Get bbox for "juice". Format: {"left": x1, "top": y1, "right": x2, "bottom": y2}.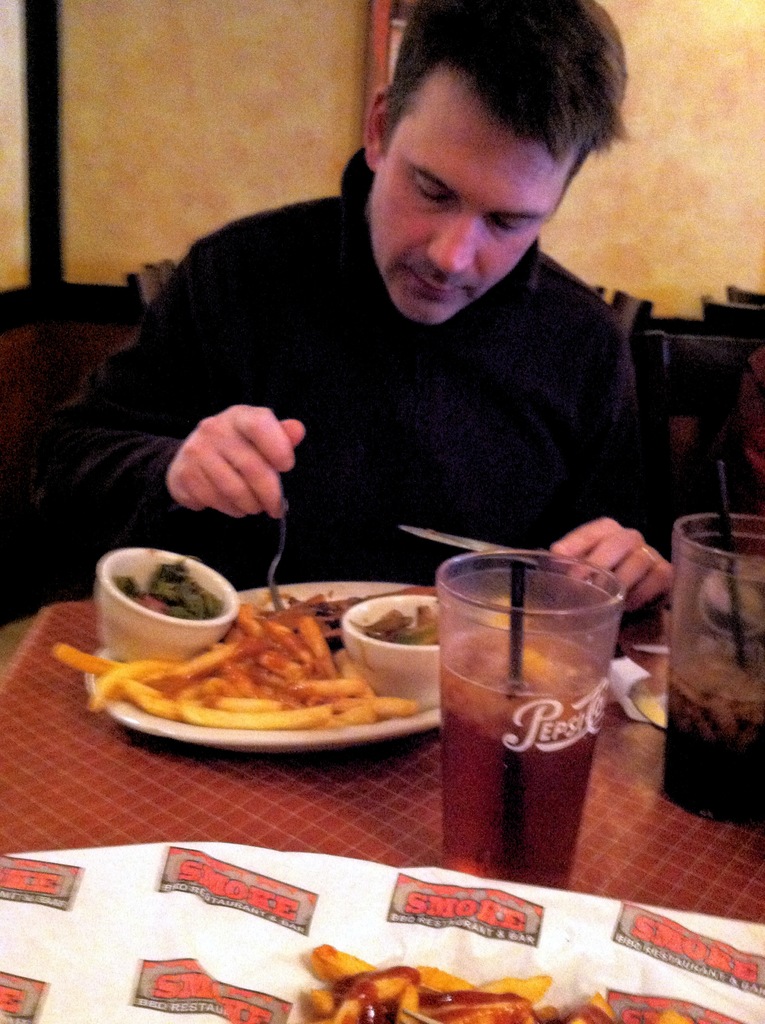
{"left": 442, "top": 552, "right": 648, "bottom": 869}.
